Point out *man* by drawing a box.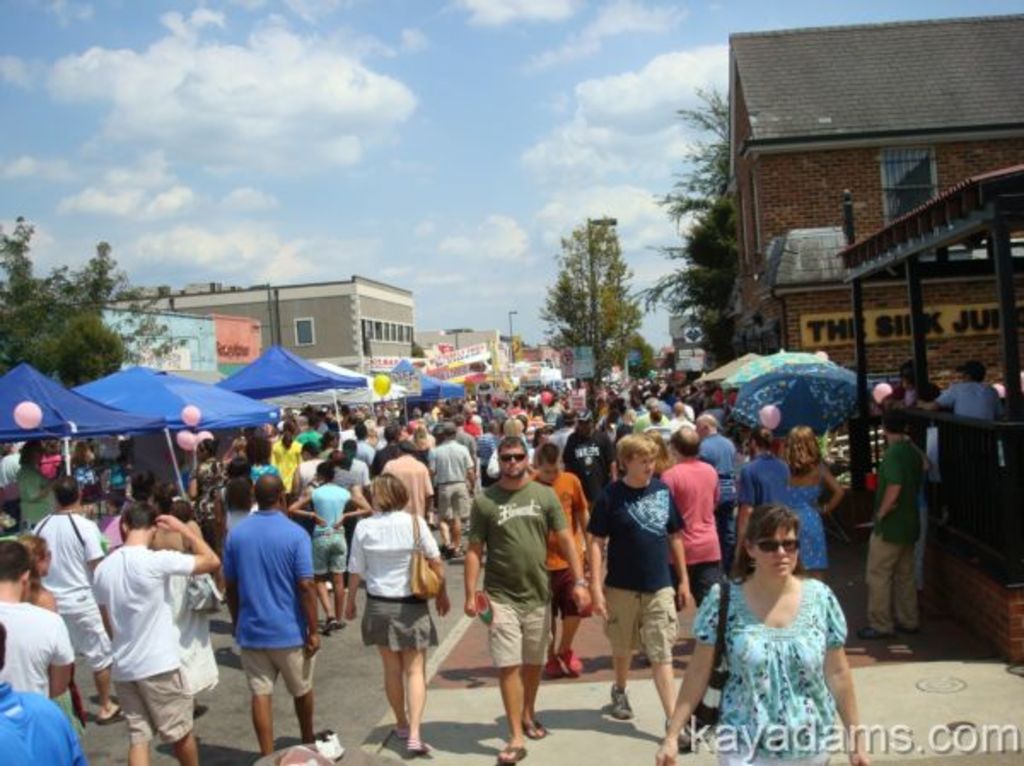
[left=379, top=438, right=432, bottom=522].
